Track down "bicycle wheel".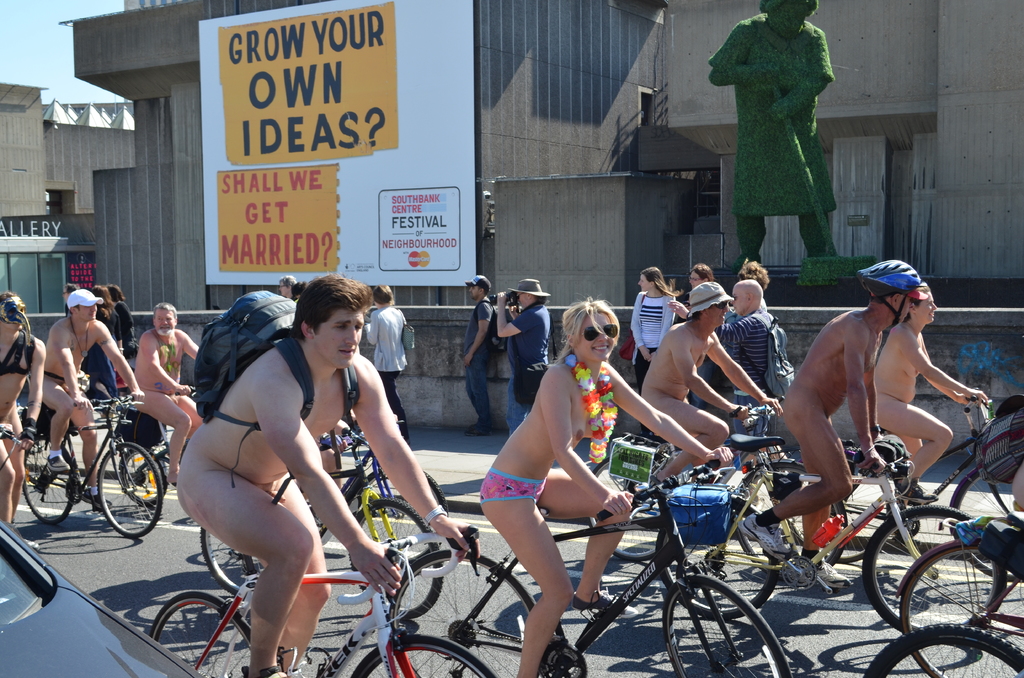
Tracked to bbox=[735, 459, 841, 577].
